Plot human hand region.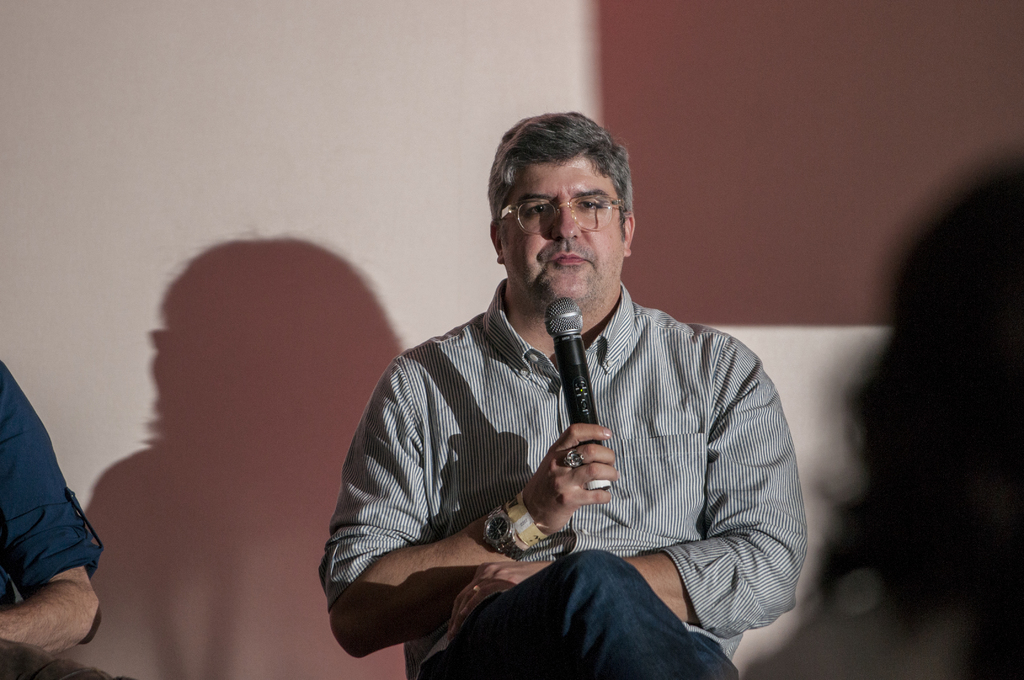
Plotted at box=[529, 419, 619, 530].
